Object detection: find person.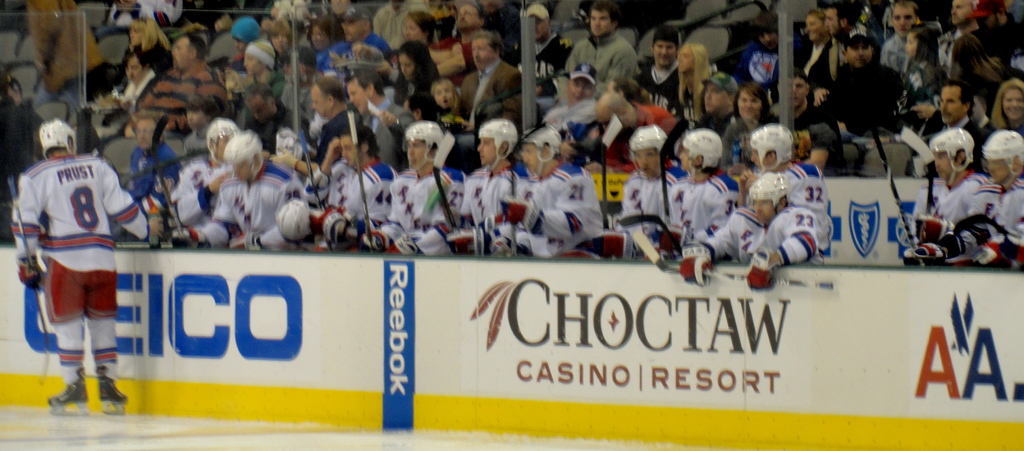
left=19, top=111, right=134, bottom=427.
